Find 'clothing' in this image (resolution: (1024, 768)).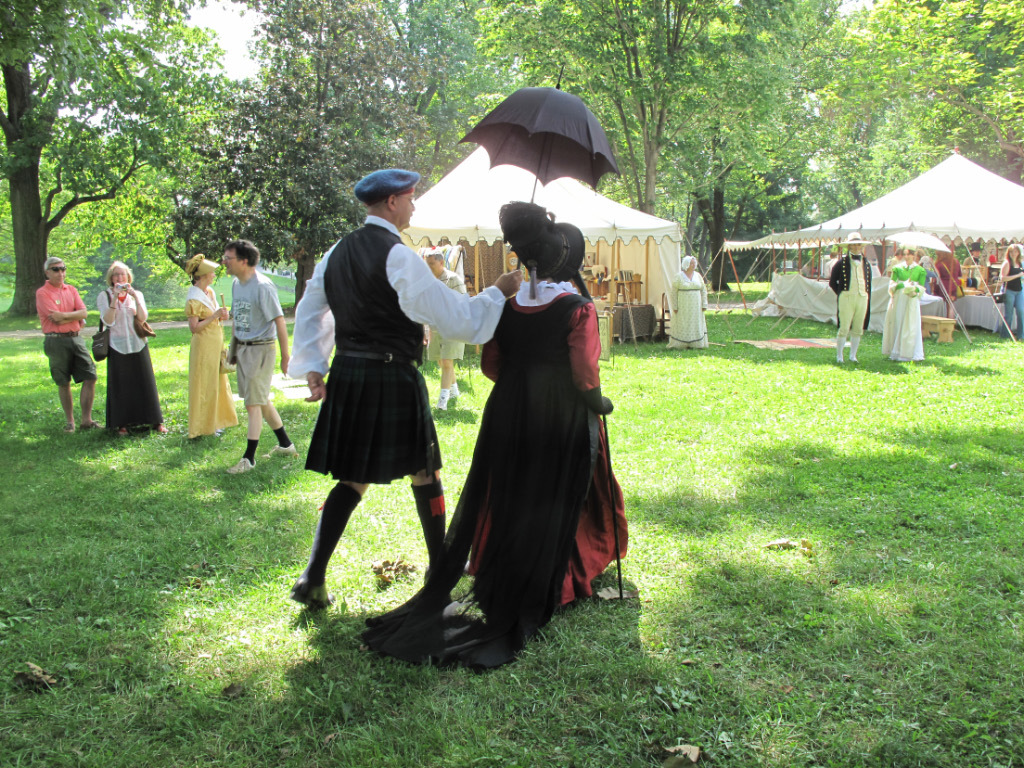
[x1=178, y1=275, x2=237, y2=442].
